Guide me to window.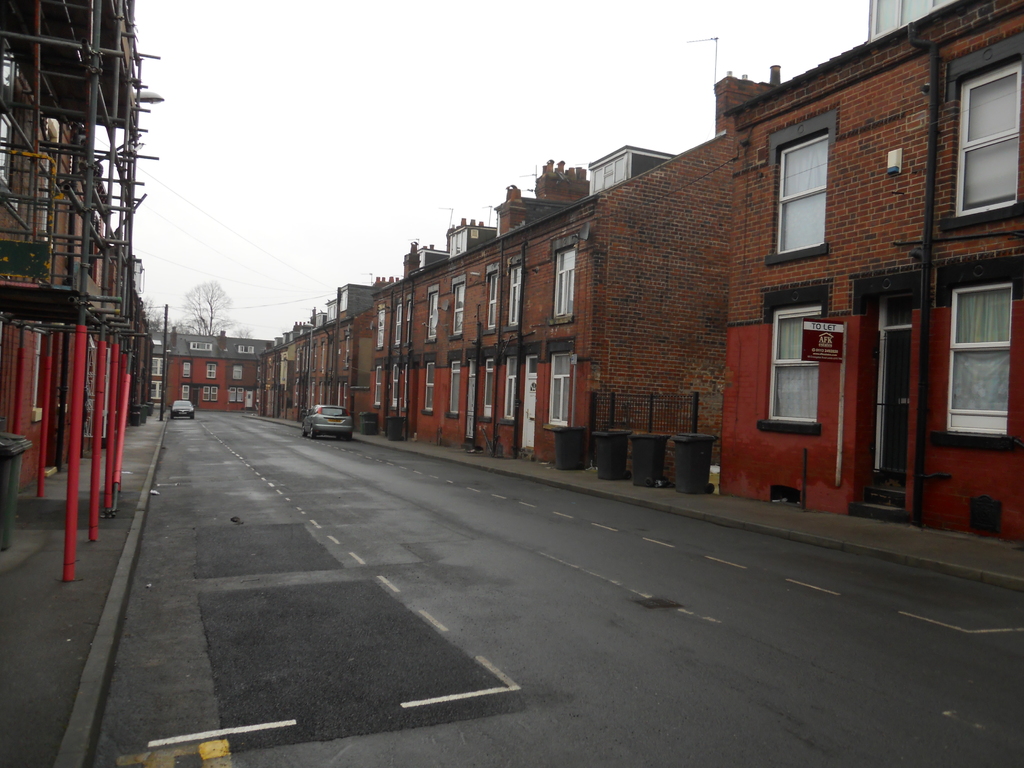
Guidance: 486, 270, 495, 328.
